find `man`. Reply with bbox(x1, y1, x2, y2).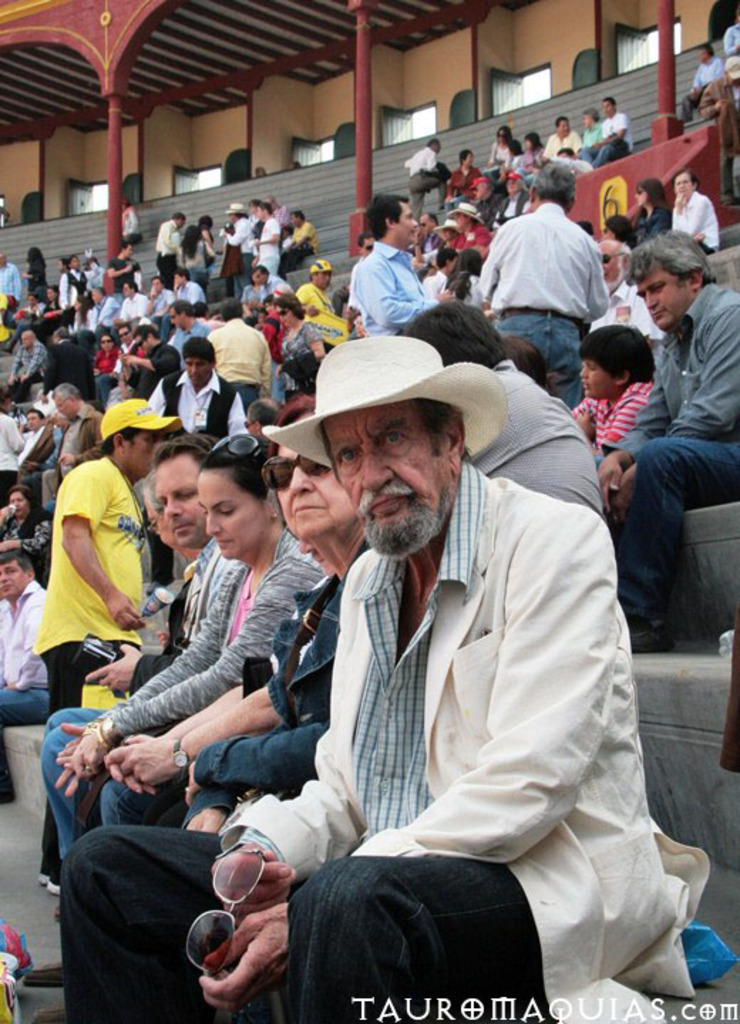
bbox(282, 225, 292, 240).
